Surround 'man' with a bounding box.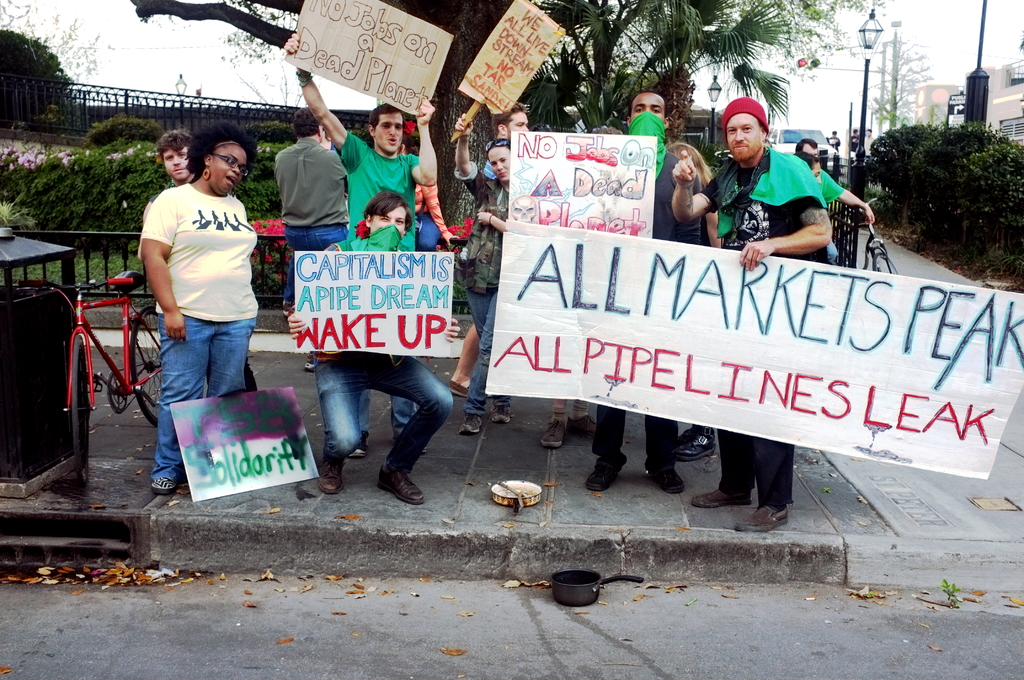
box(671, 96, 833, 534).
